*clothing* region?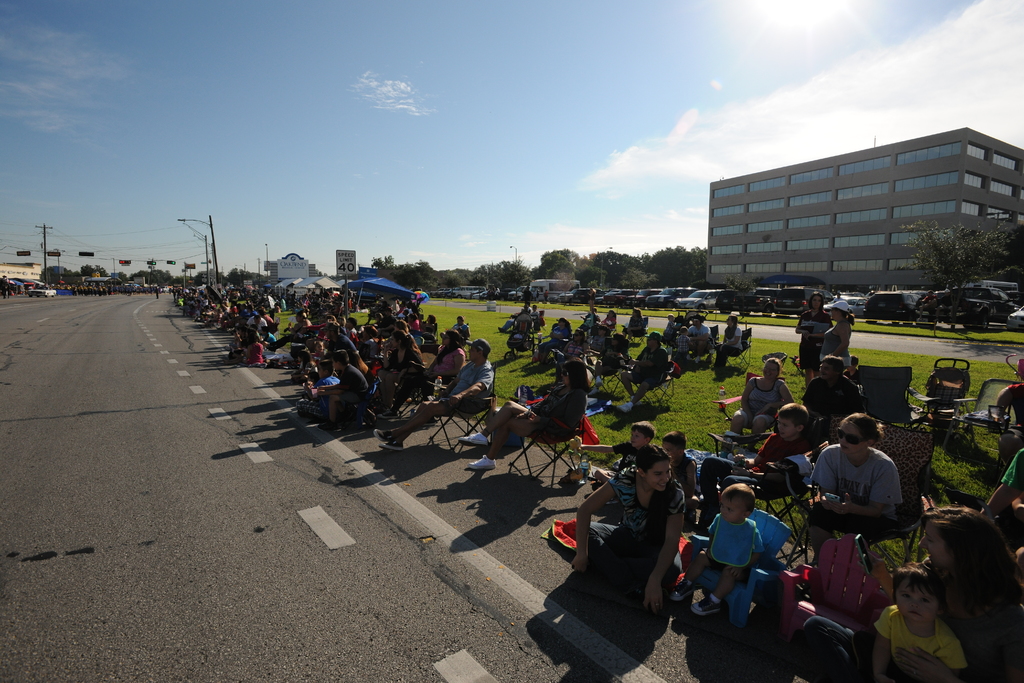
BBox(824, 329, 850, 370)
